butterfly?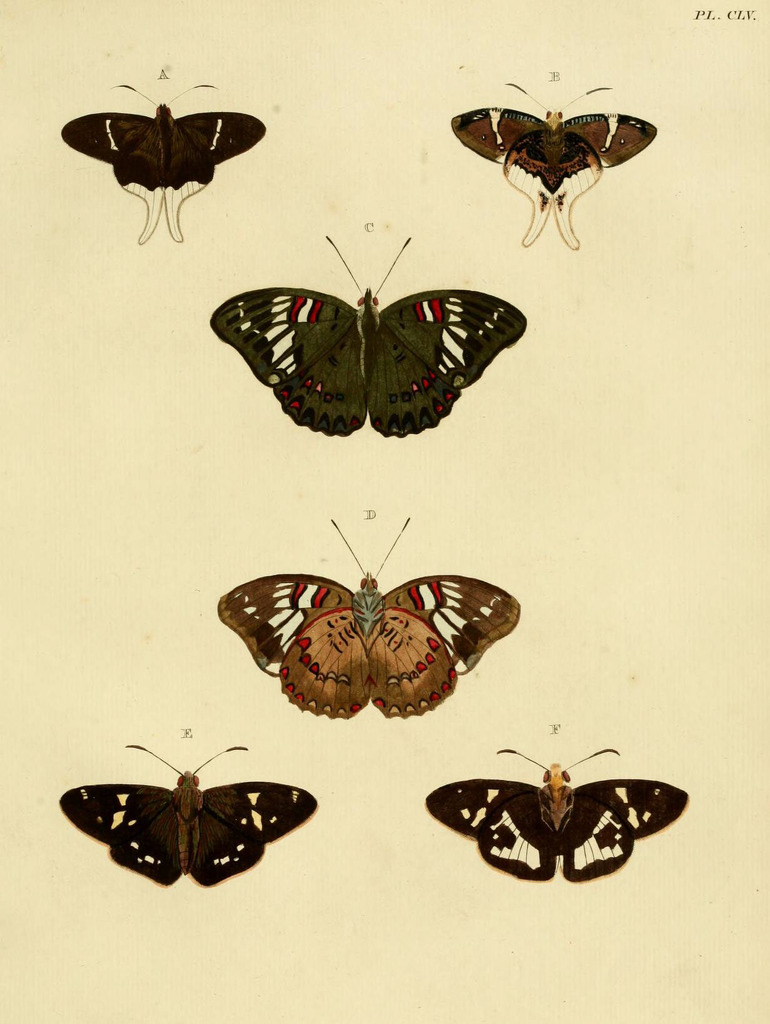
213 511 522 716
